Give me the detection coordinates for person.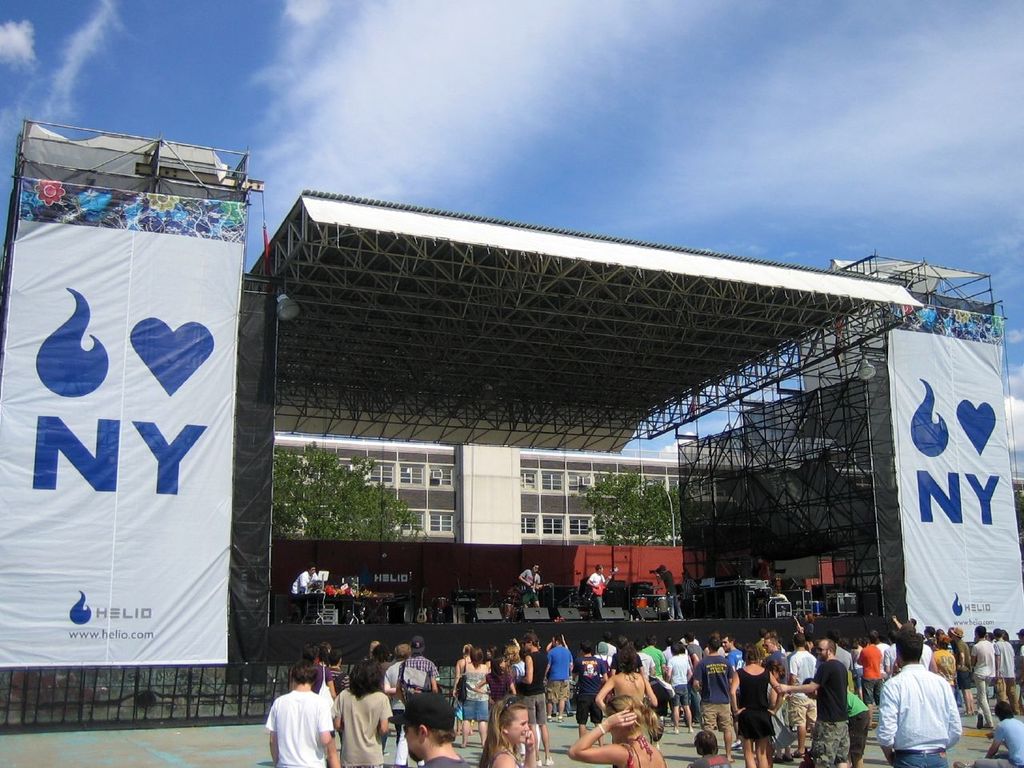
(690, 634, 736, 763).
